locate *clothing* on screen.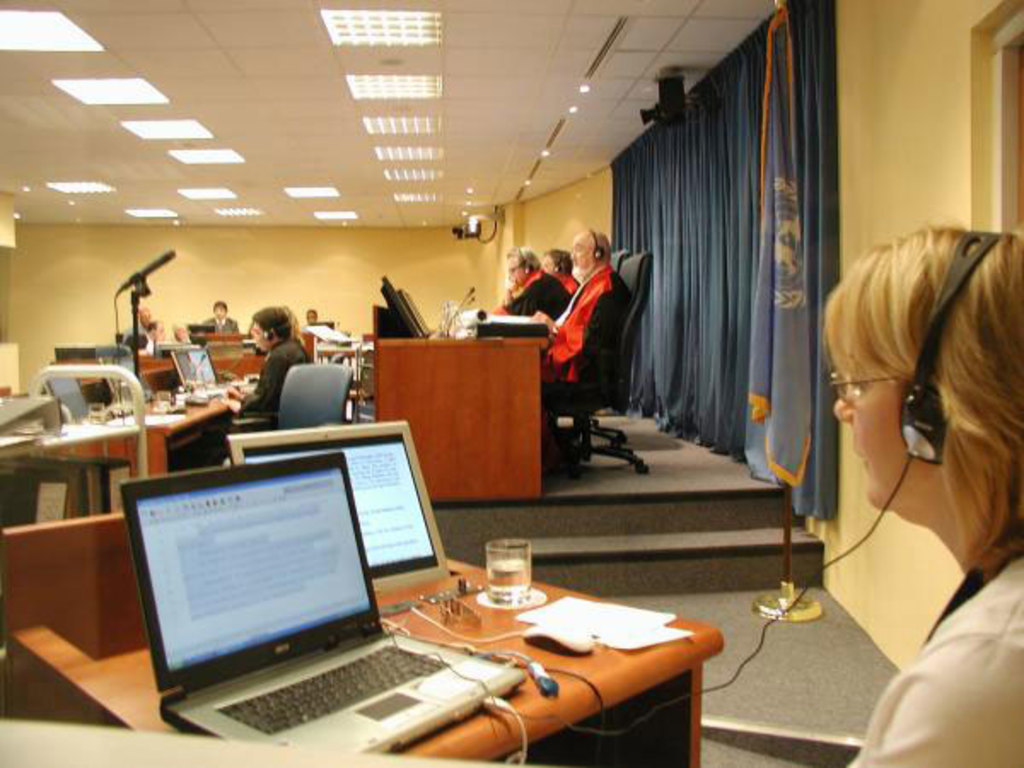
On screen at {"x1": 556, "y1": 273, "x2": 579, "y2": 295}.
